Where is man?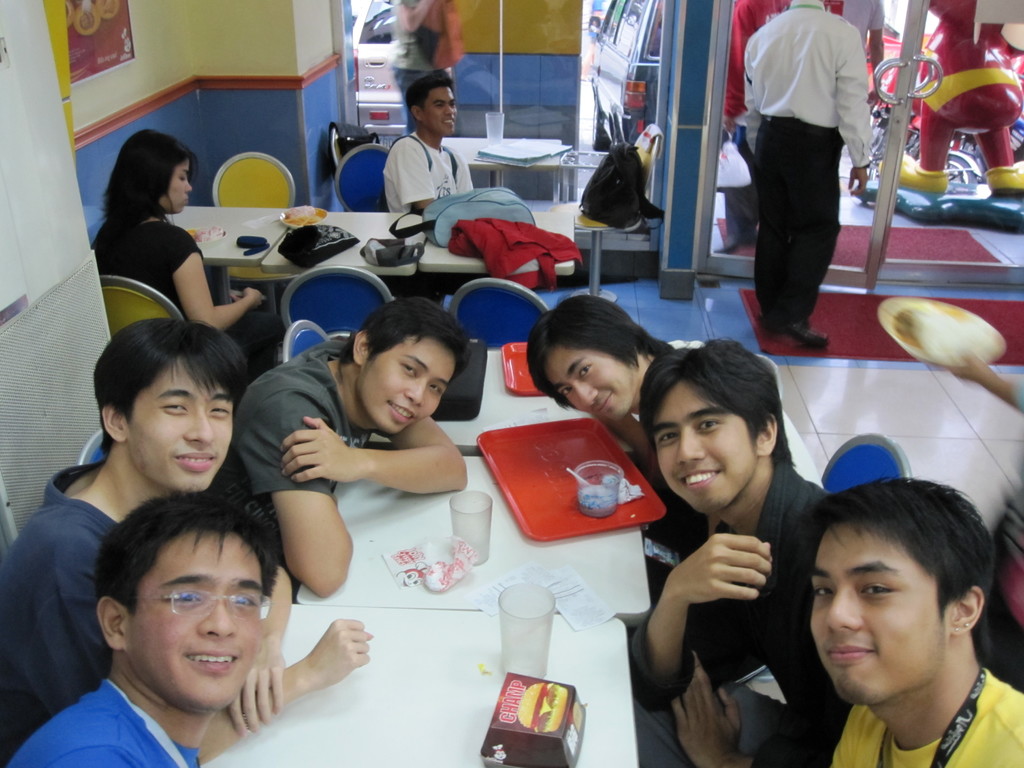
rect(800, 479, 1023, 767).
